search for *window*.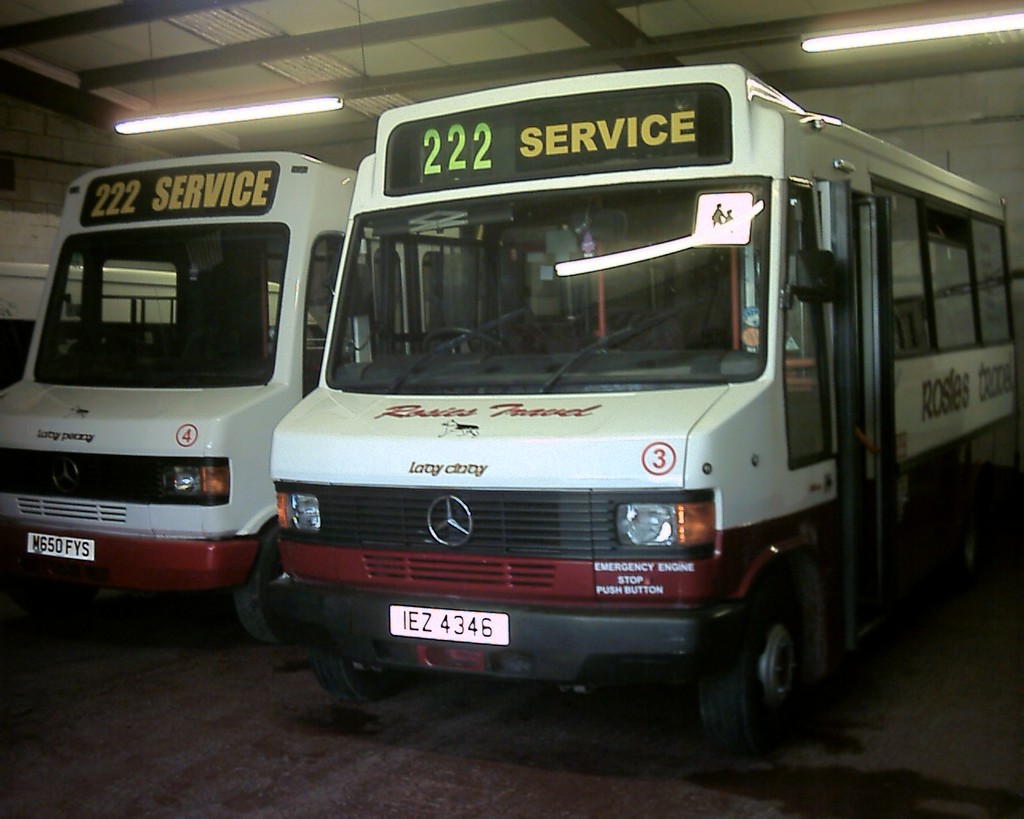
Found at select_region(921, 194, 981, 353).
